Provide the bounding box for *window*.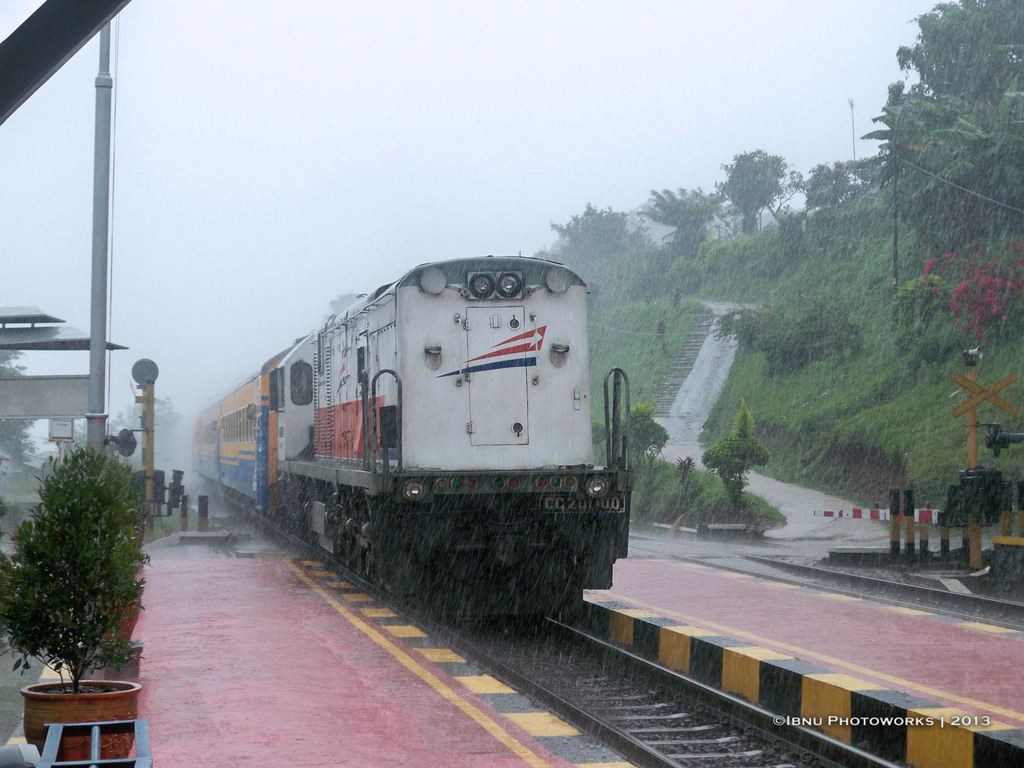
(289, 356, 316, 410).
